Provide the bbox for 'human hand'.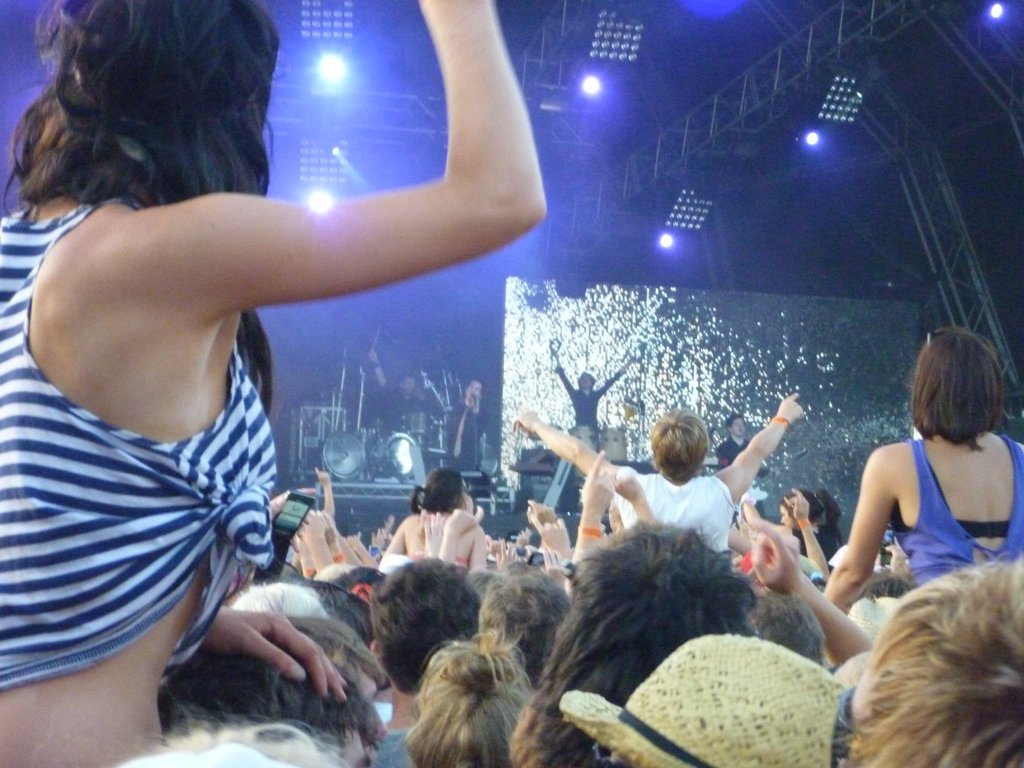
[x1=470, y1=392, x2=481, y2=403].
